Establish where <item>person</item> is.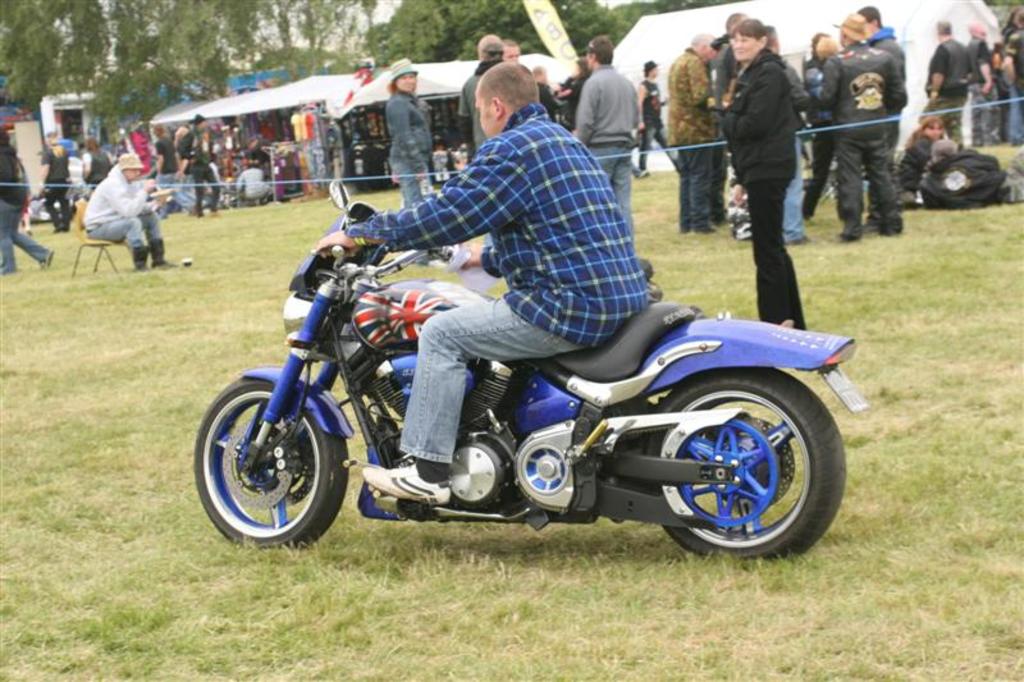
Established at locate(388, 60, 429, 197).
